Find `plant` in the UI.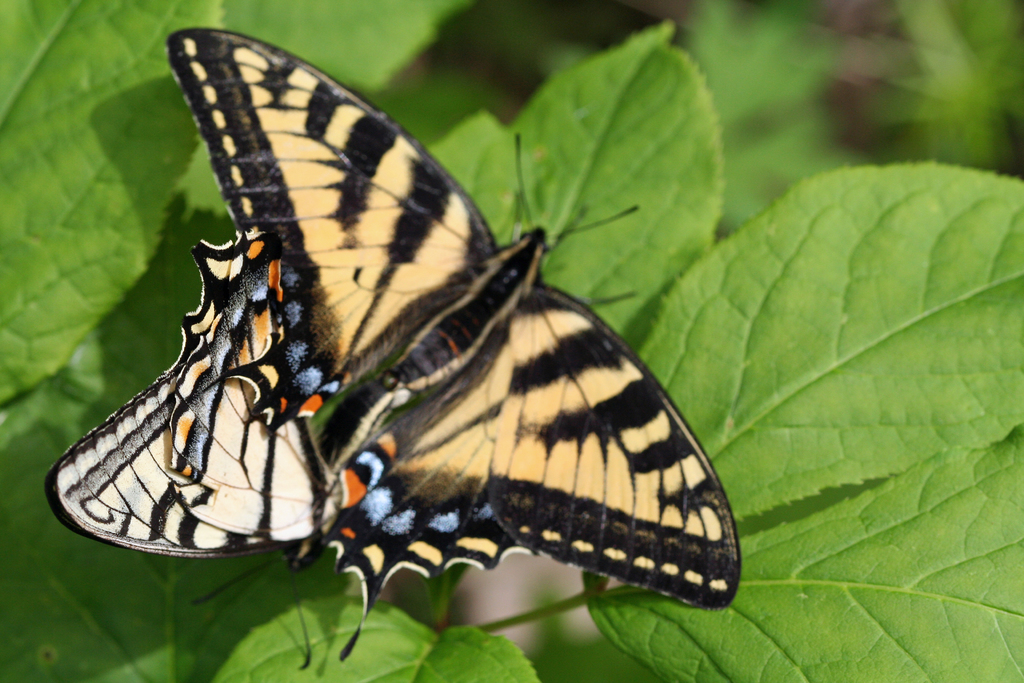
UI element at box(0, 0, 1023, 682).
